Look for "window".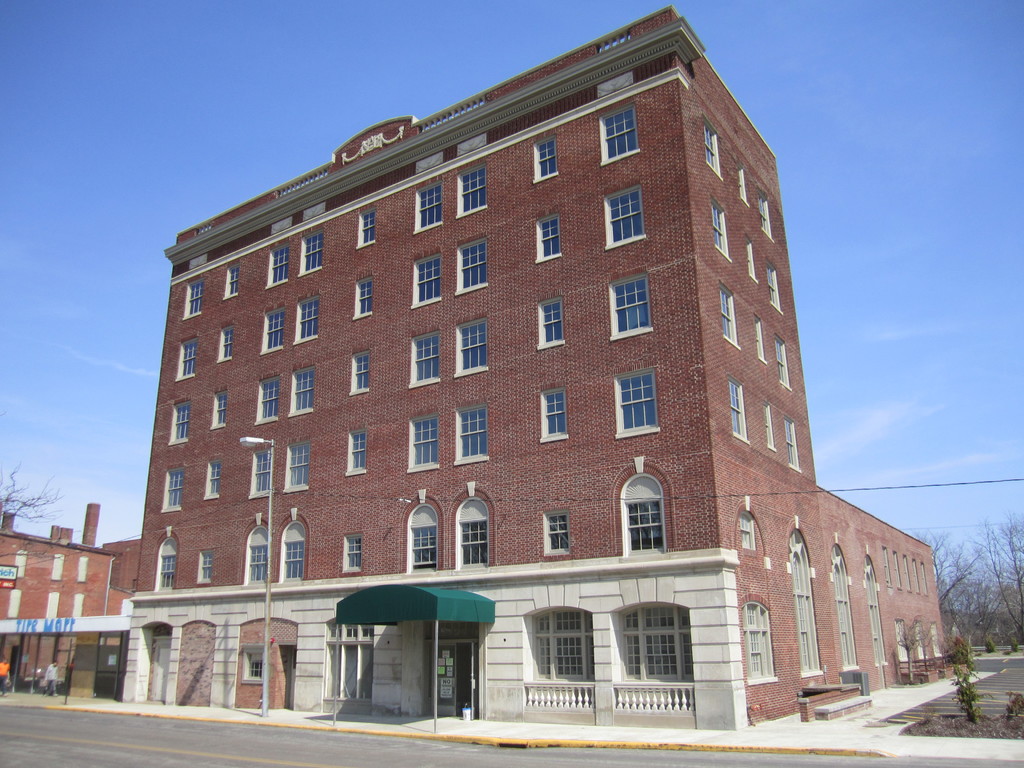
Found: (x1=268, y1=307, x2=285, y2=347).
